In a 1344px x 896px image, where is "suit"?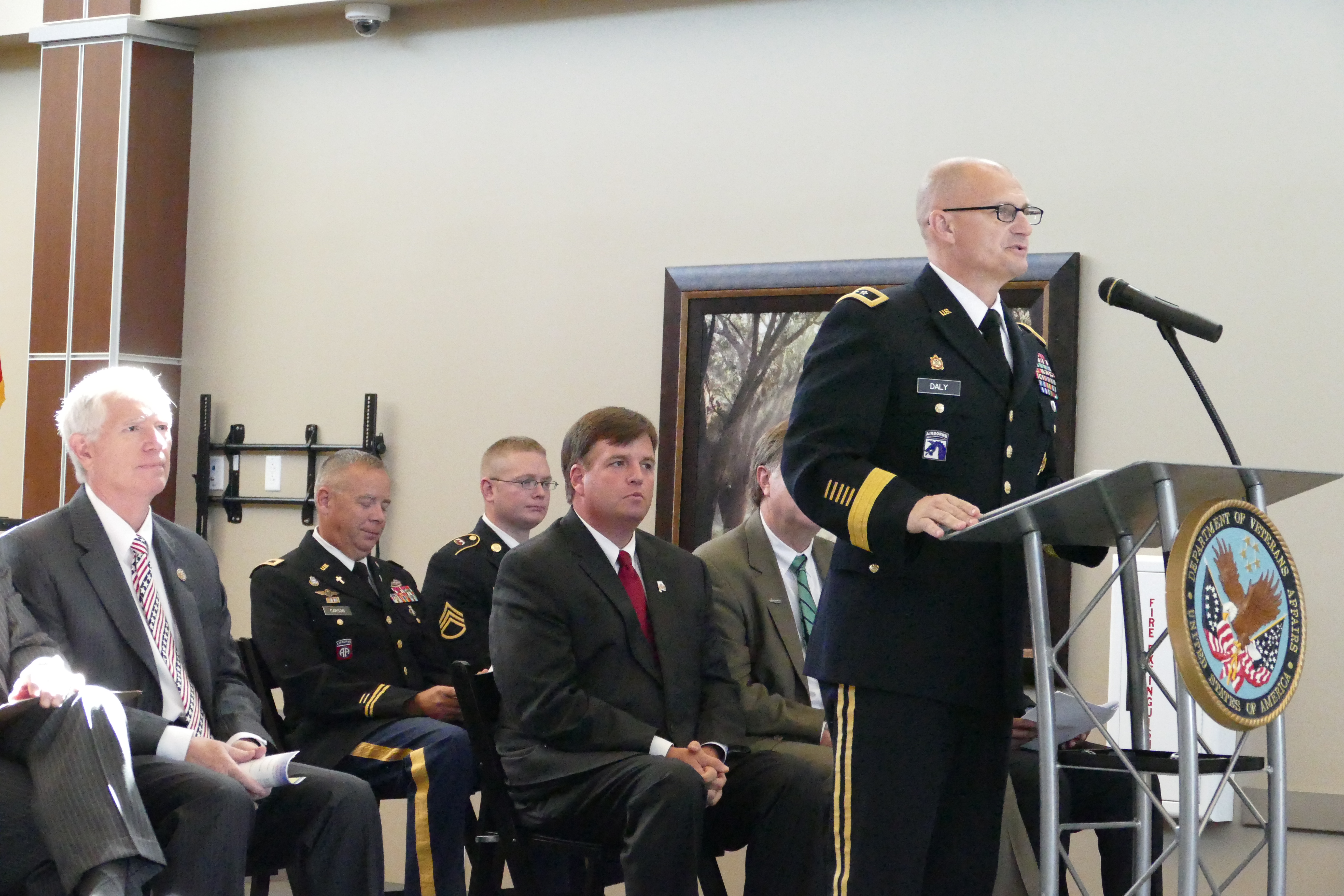
<box>61,128,120,220</box>.
